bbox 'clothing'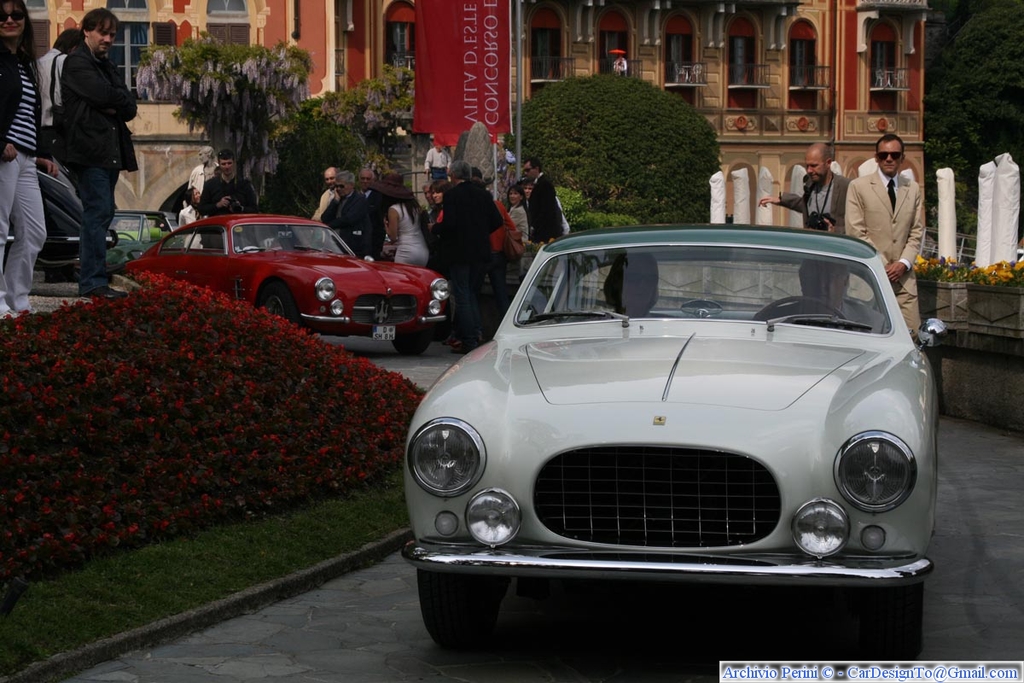
[440, 178, 488, 281]
